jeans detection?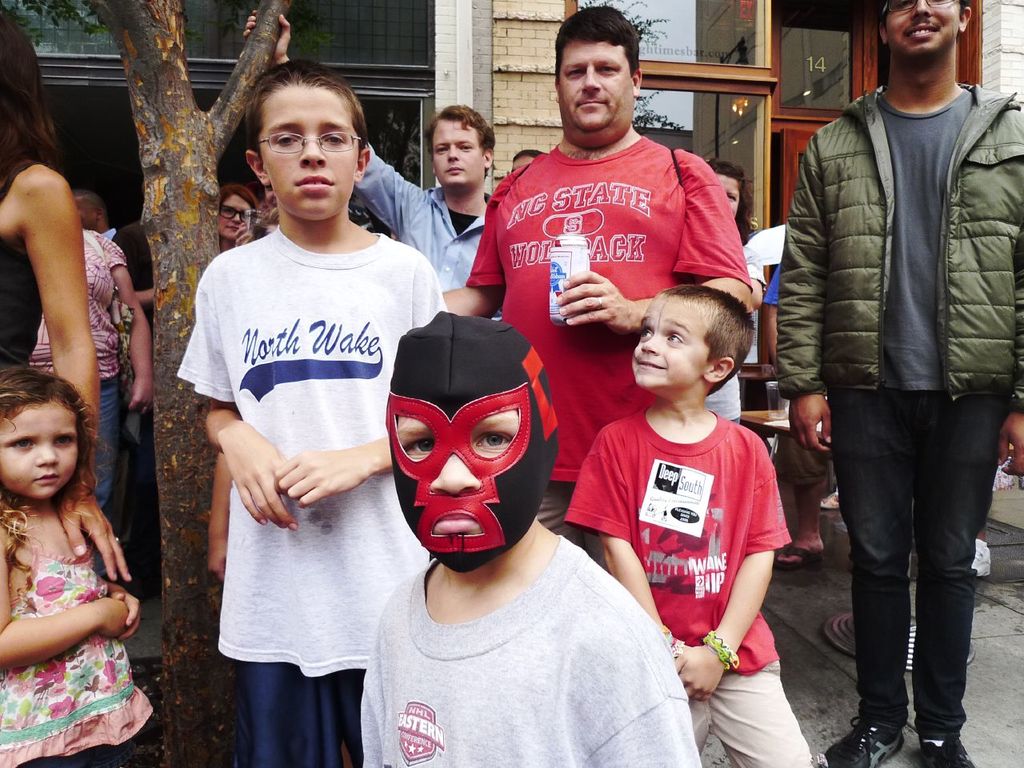
98, 370, 121, 532
